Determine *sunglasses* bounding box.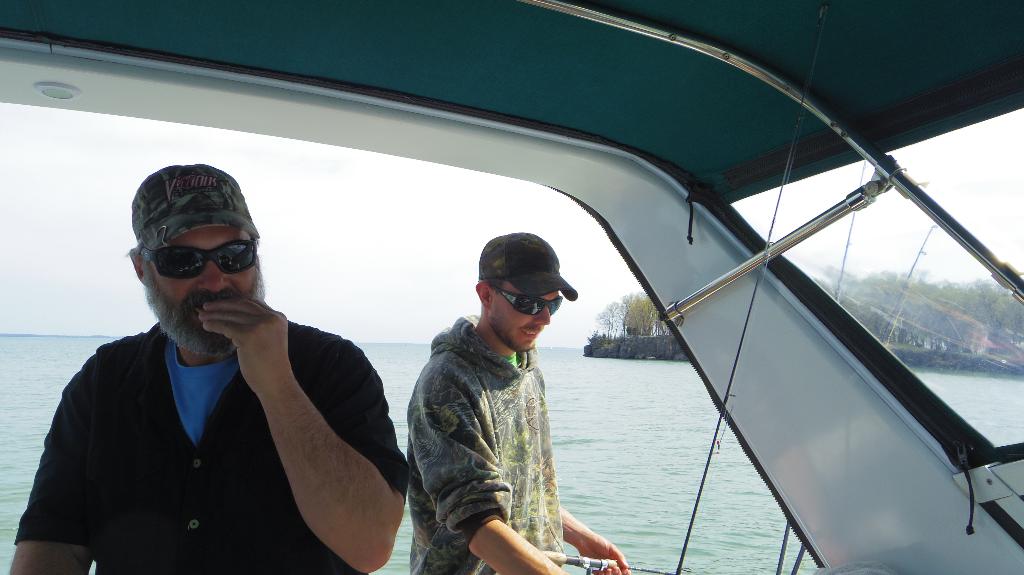
Determined: {"left": 486, "top": 286, "right": 563, "bottom": 314}.
